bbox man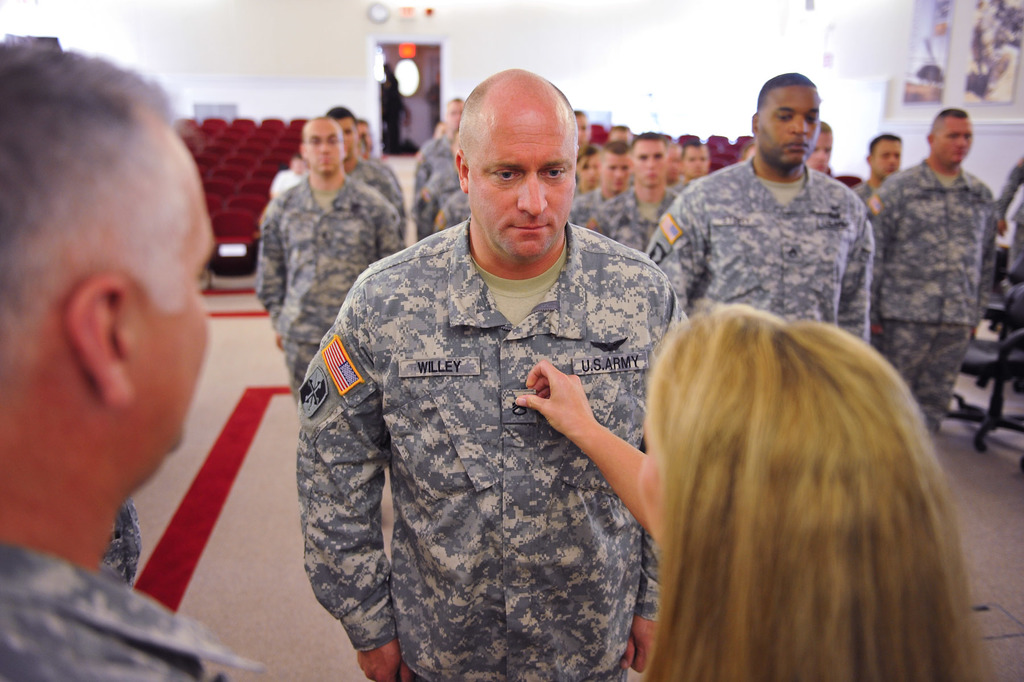
locate(286, 40, 702, 681)
